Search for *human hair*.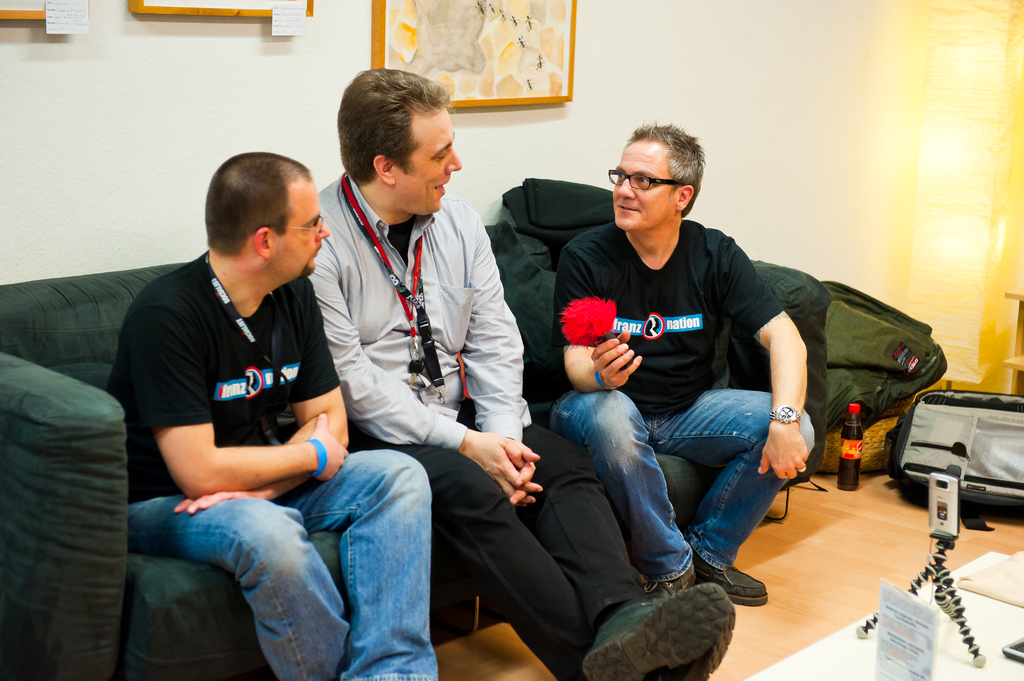
Found at [622,118,707,217].
